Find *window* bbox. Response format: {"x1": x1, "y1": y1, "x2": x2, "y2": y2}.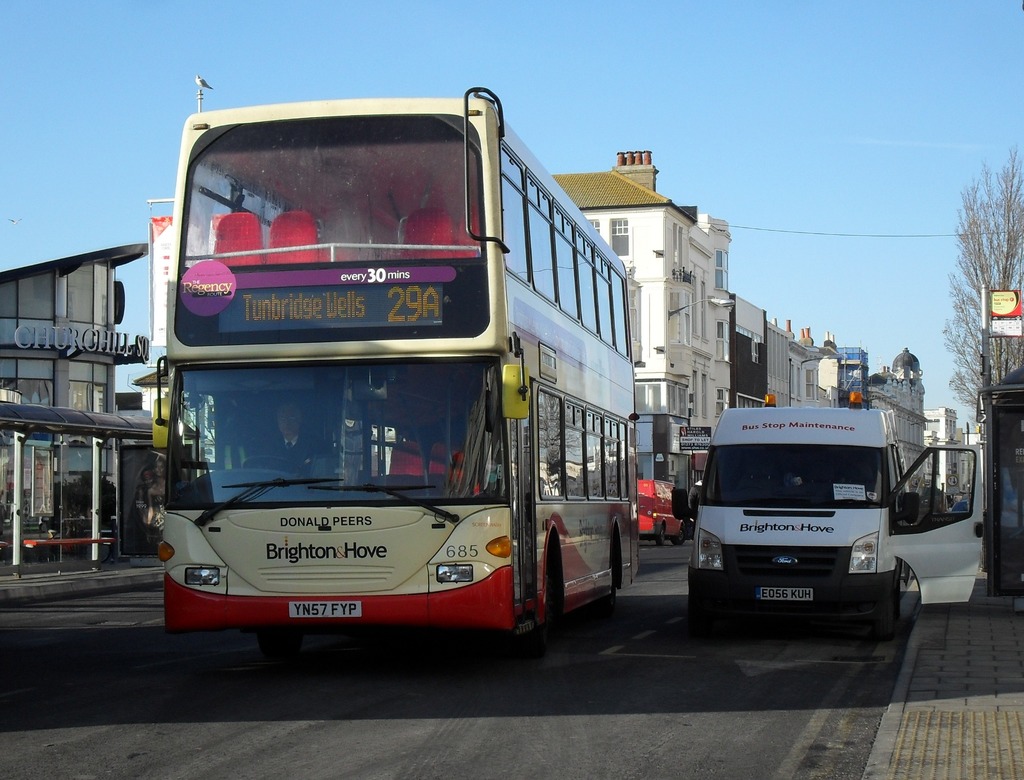
{"x1": 17, "y1": 274, "x2": 55, "y2": 317}.
